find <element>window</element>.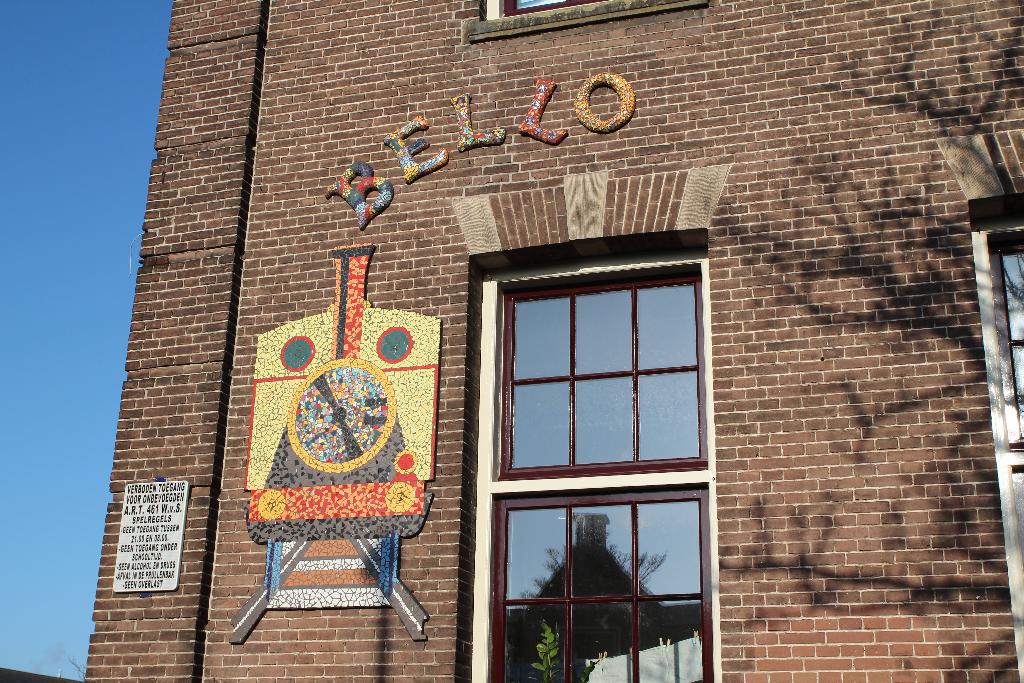
l=449, t=168, r=733, b=682.
